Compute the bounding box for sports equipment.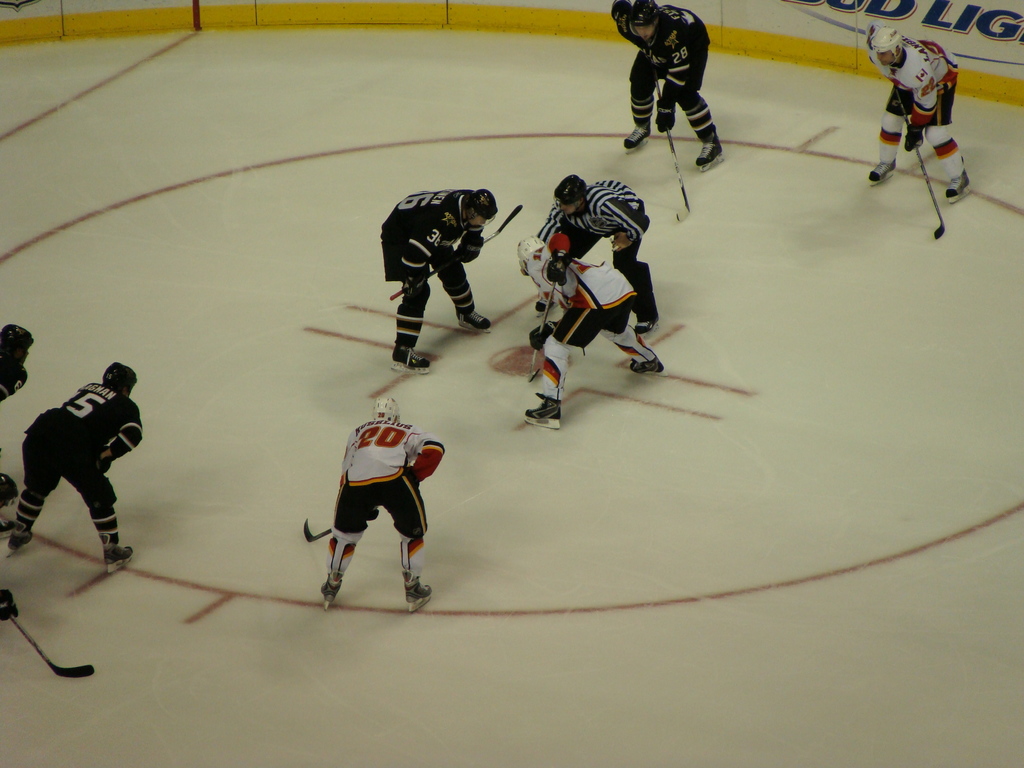
x1=10 y1=616 x2=91 y2=678.
